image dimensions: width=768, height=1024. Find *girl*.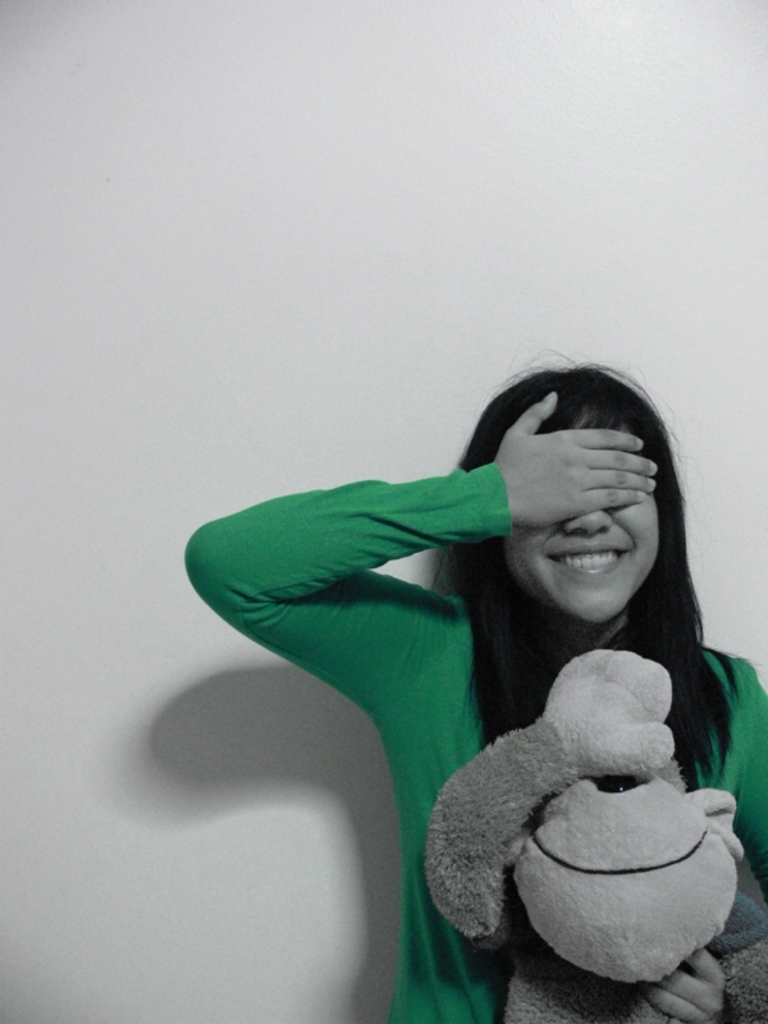
pyautogui.locateOnScreen(175, 351, 767, 1023).
